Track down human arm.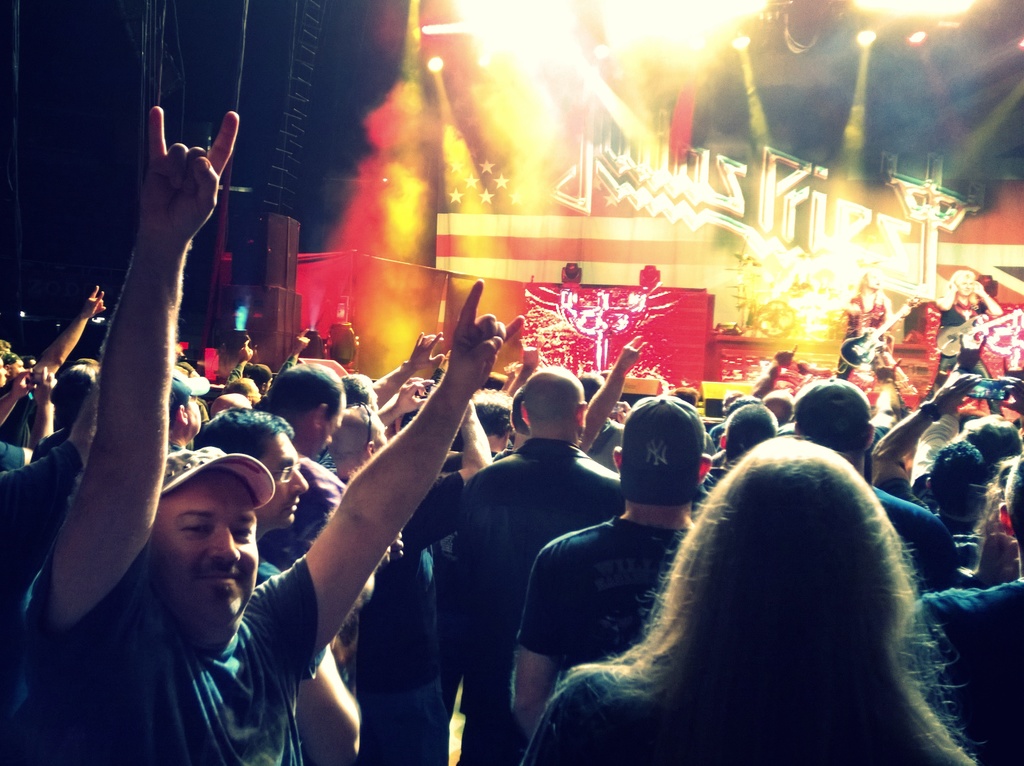
Tracked to BBox(578, 342, 643, 453).
